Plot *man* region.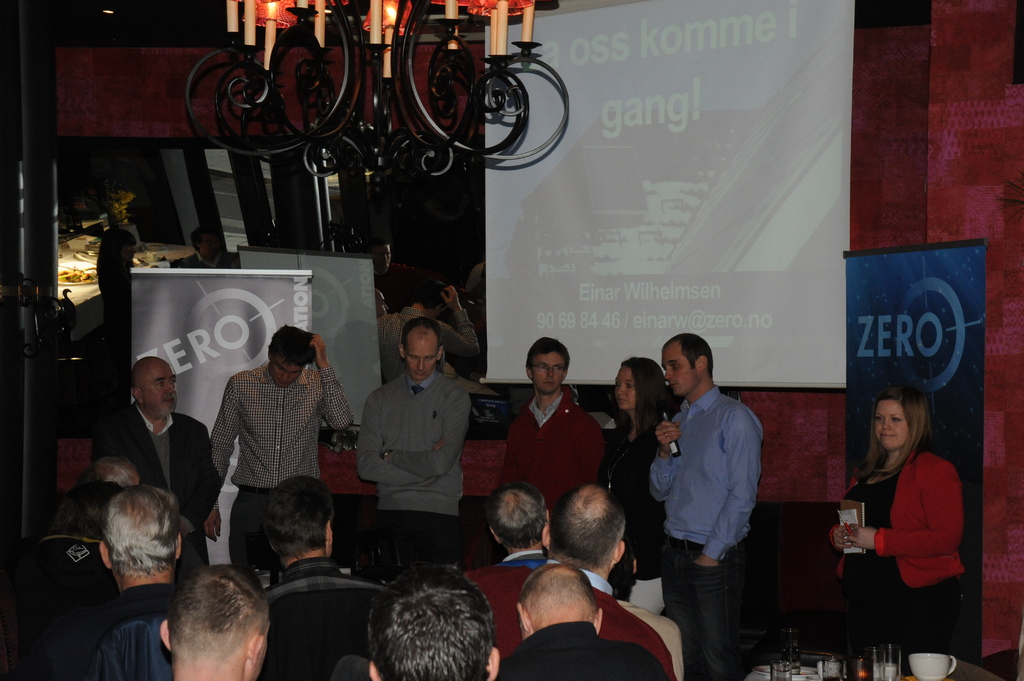
Plotted at select_region(95, 358, 223, 570).
